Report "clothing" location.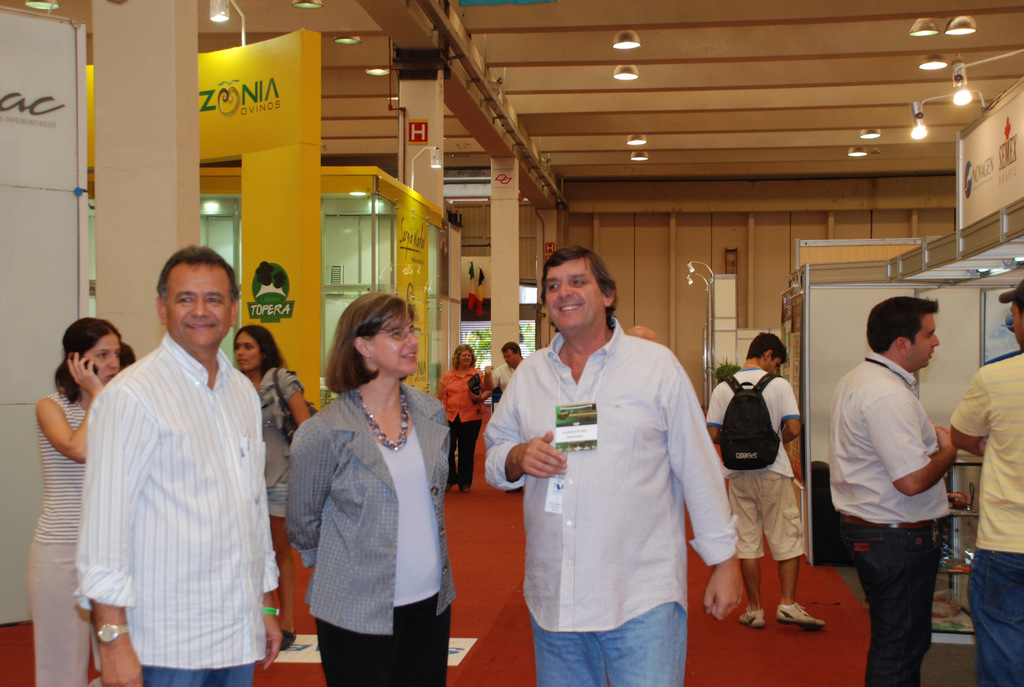
Report: box=[47, 320, 284, 677].
